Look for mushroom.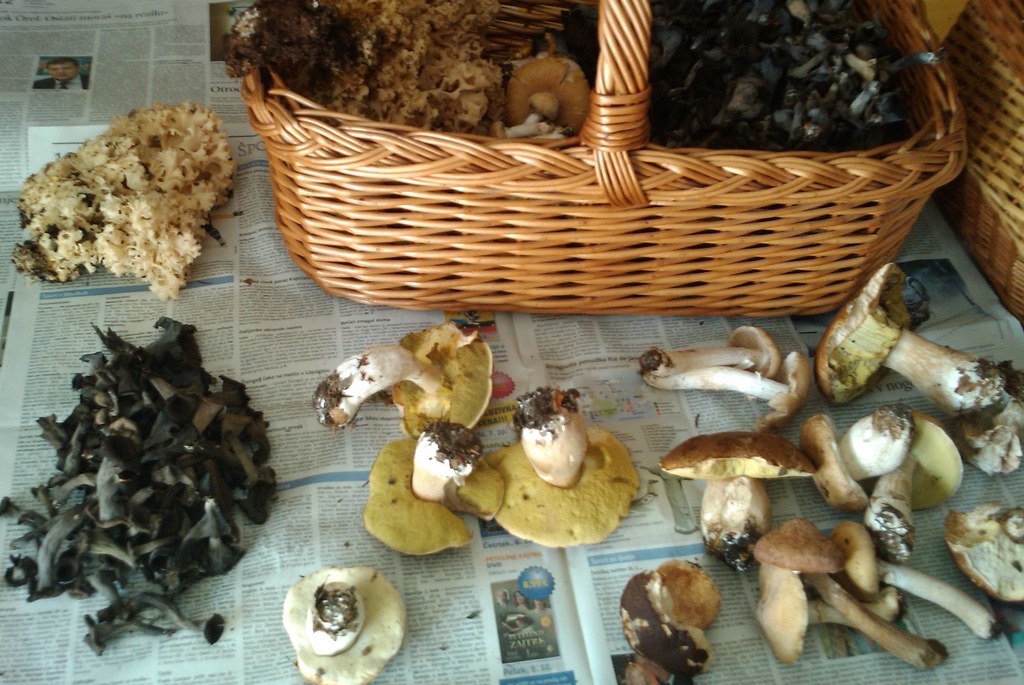
Found: [664, 427, 806, 570].
